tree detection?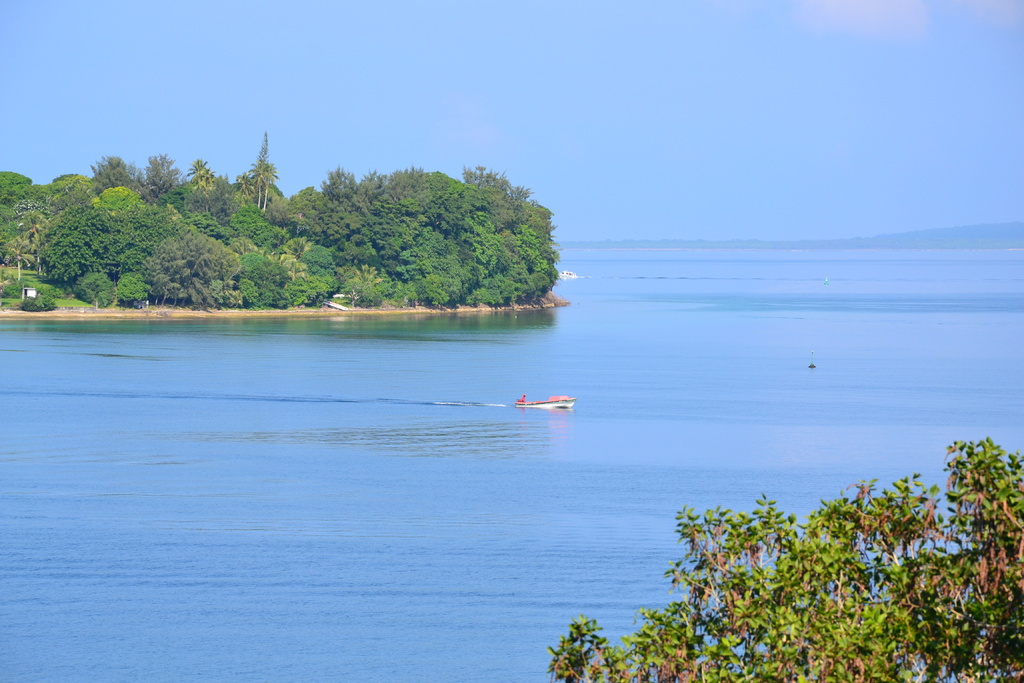
(x1=183, y1=150, x2=219, y2=210)
